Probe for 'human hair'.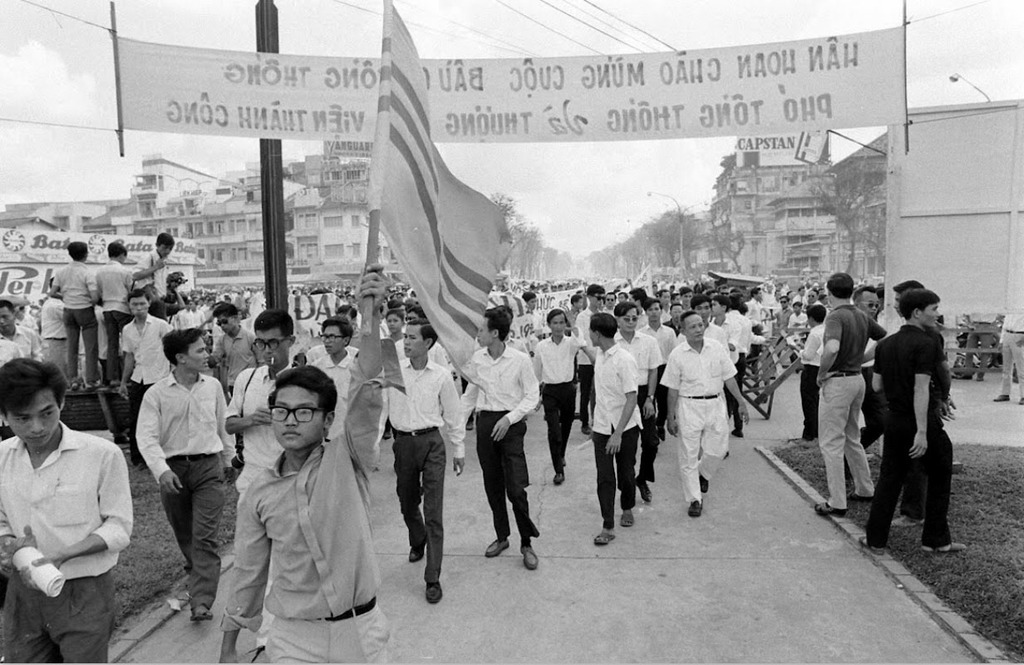
Probe result: region(605, 290, 616, 298).
